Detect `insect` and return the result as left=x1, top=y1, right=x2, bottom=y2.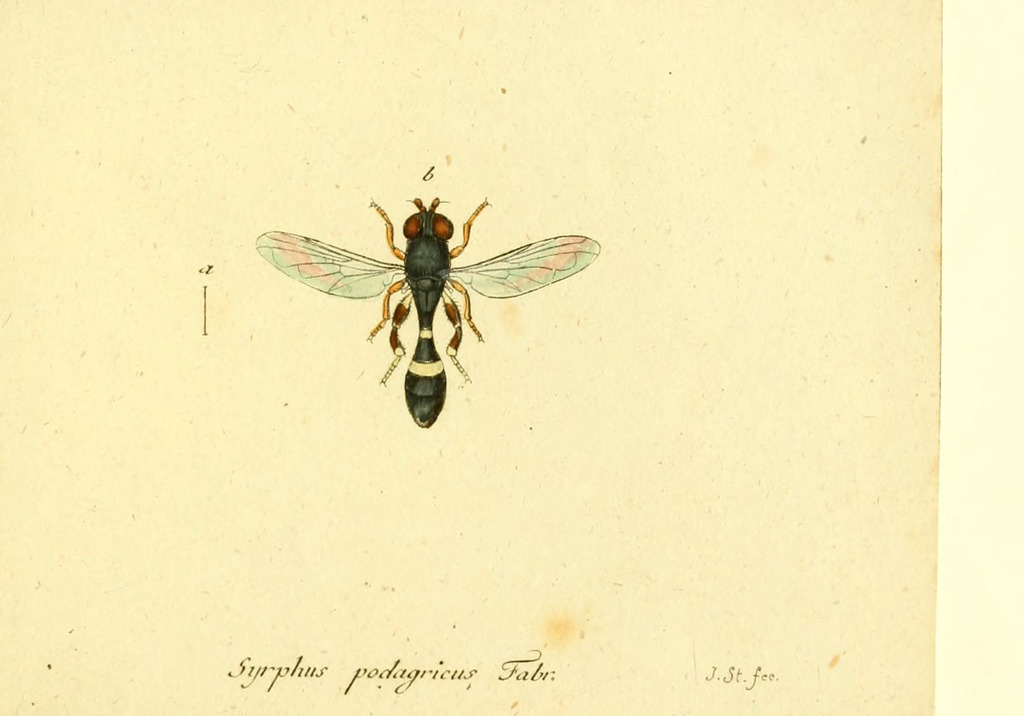
left=252, top=199, right=598, bottom=426.
